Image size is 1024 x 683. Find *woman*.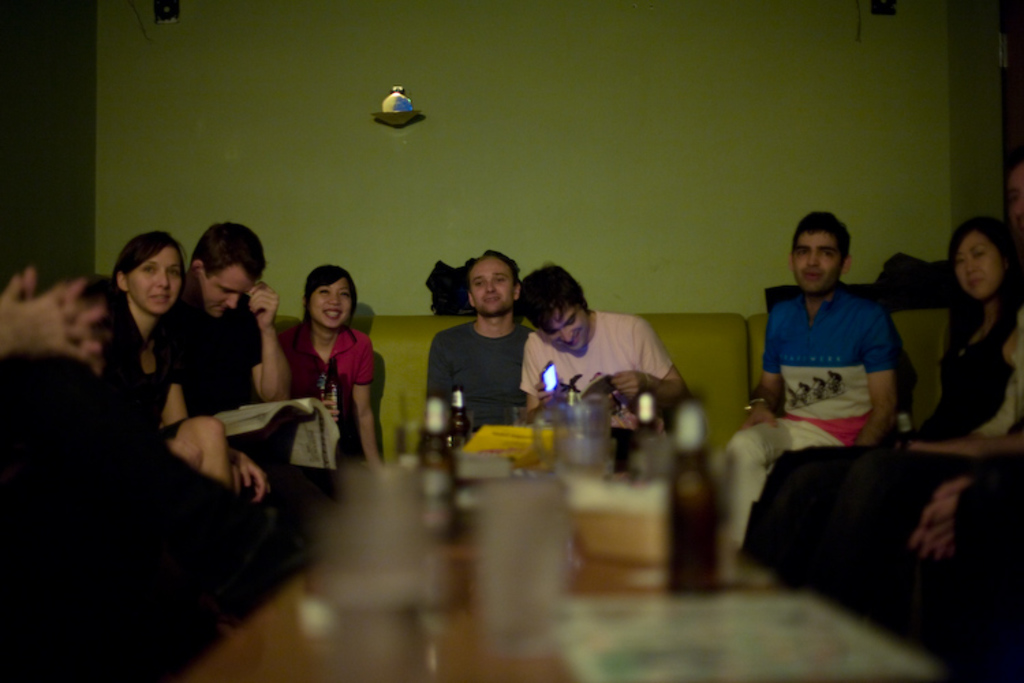
83,225,270,492.
